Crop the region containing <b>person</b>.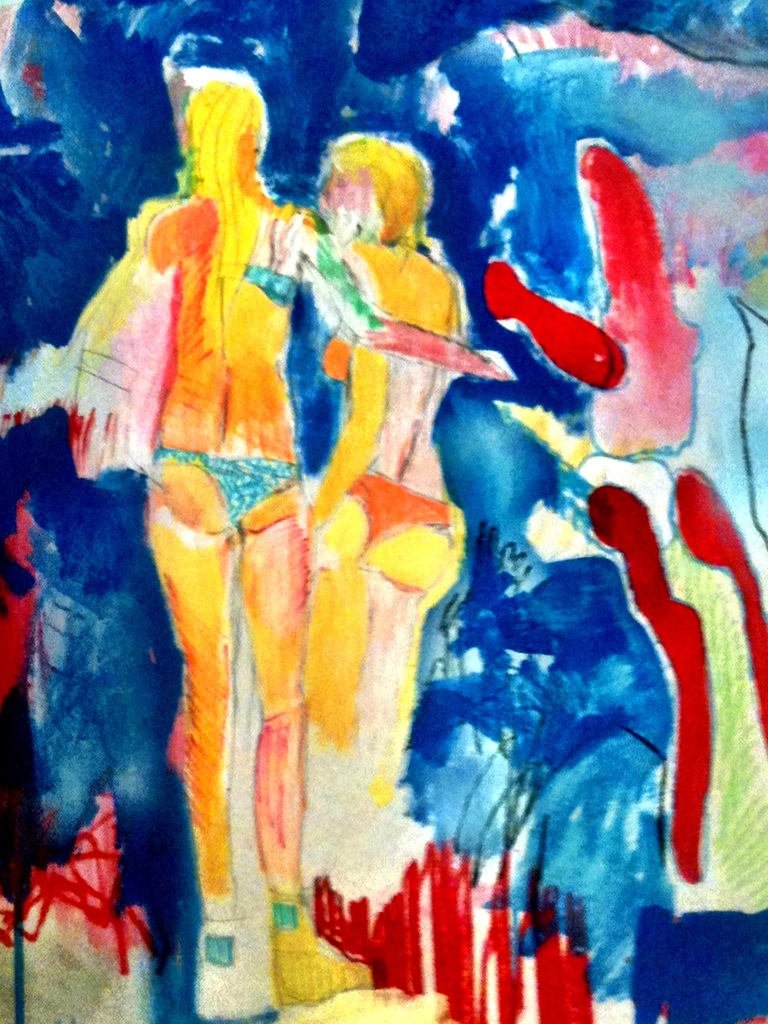
Crop region: [0,78,519,1003].
